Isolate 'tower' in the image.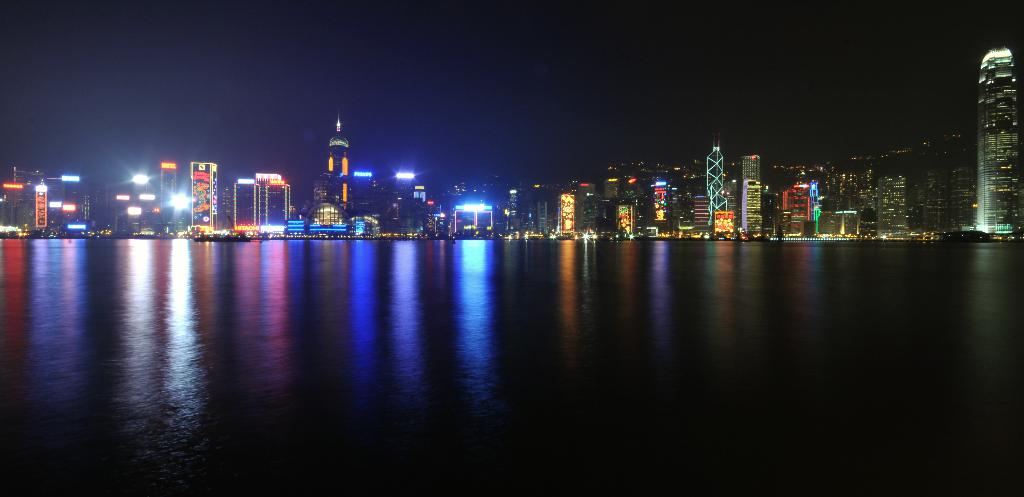
Isolated region: detection(326, 118, 351, 213).
